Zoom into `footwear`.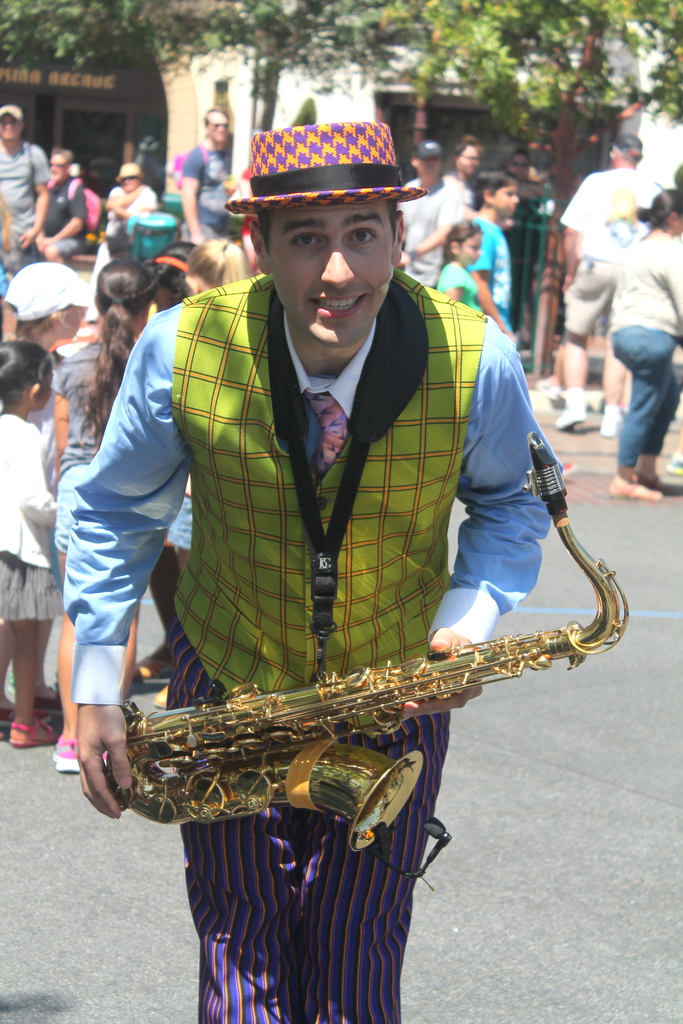
Zoom target: bbox=[555, 391, 588, 433].
